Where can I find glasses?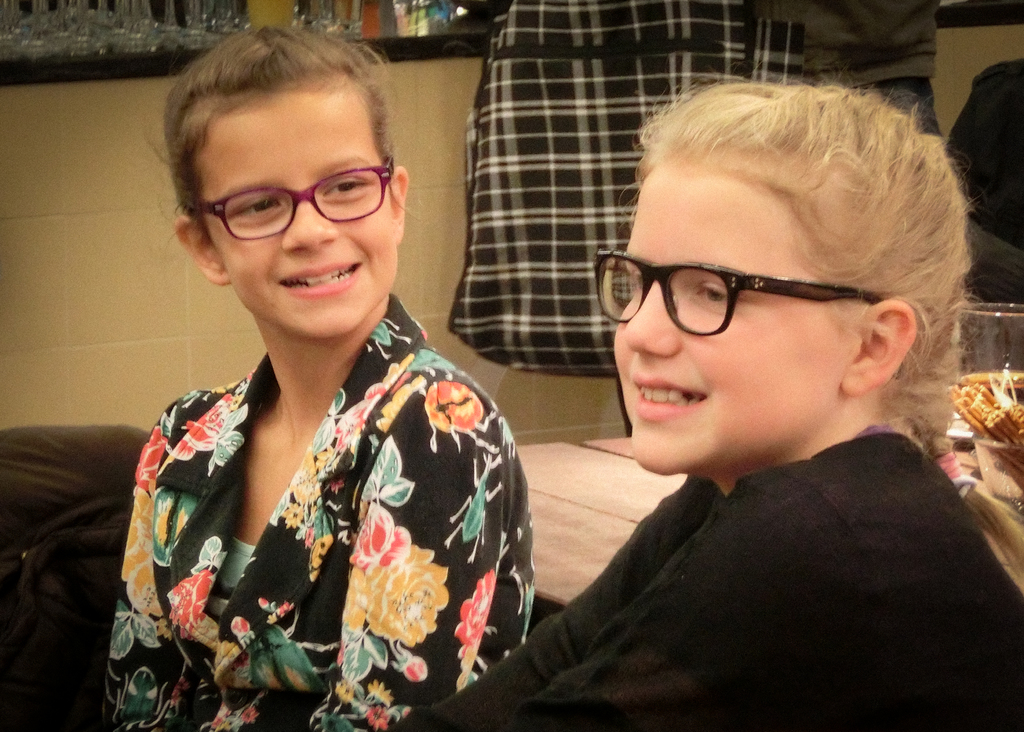
You can find it at [x1=594, y1=251, x2=883, y2=334].
